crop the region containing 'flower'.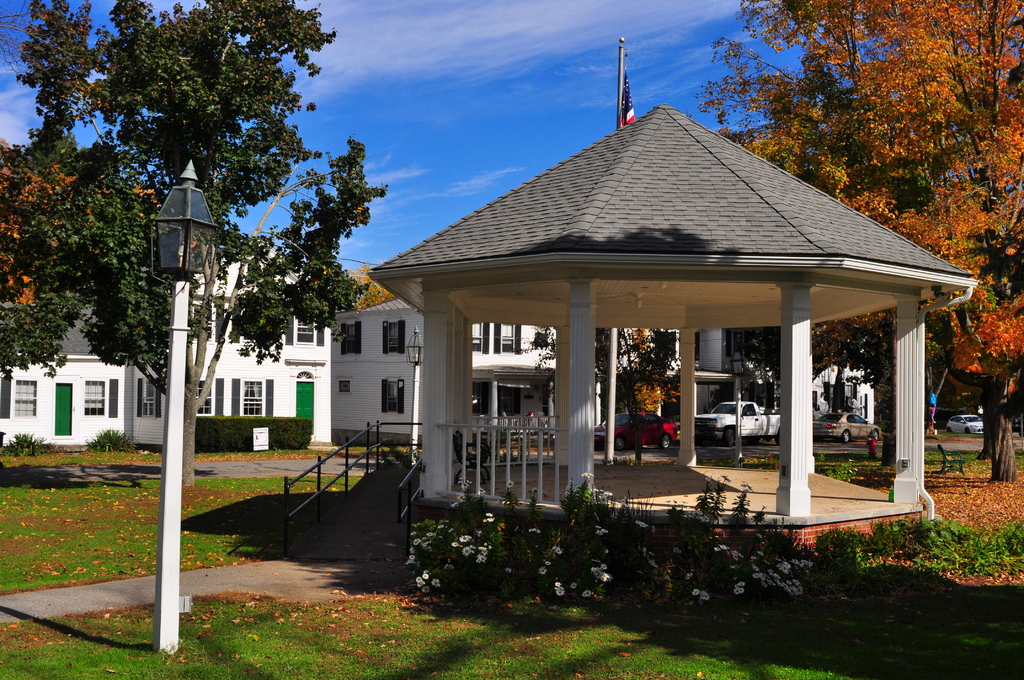
Crop region: {"left": 555, "top": 584, "right": 566, "bottom": 595}.
